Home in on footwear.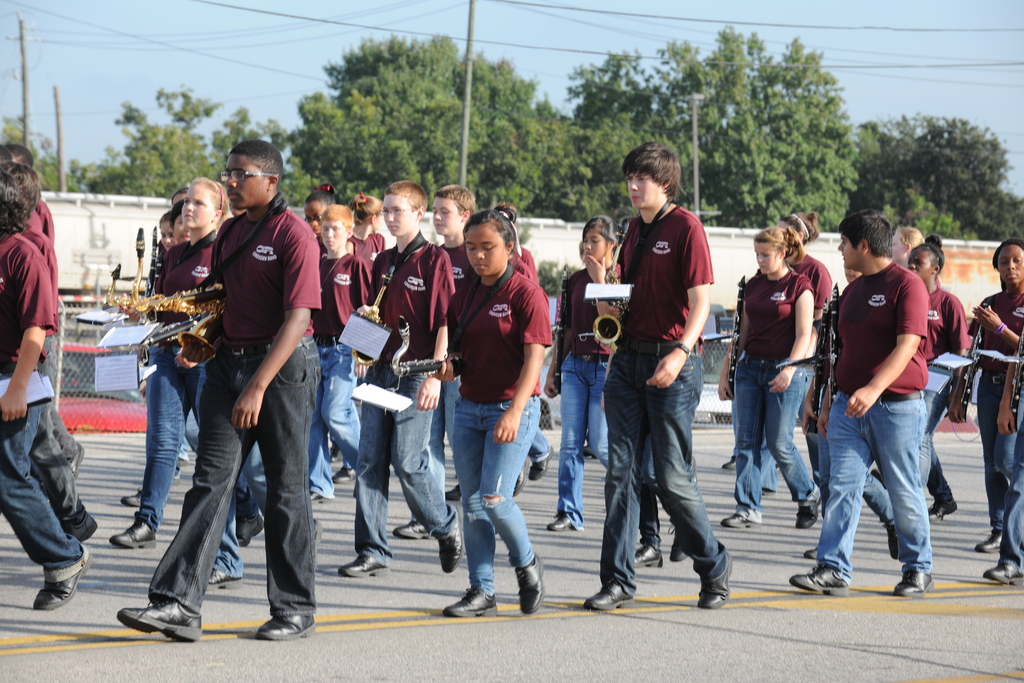
Homed in at <box>721,511,761,530</box>.
